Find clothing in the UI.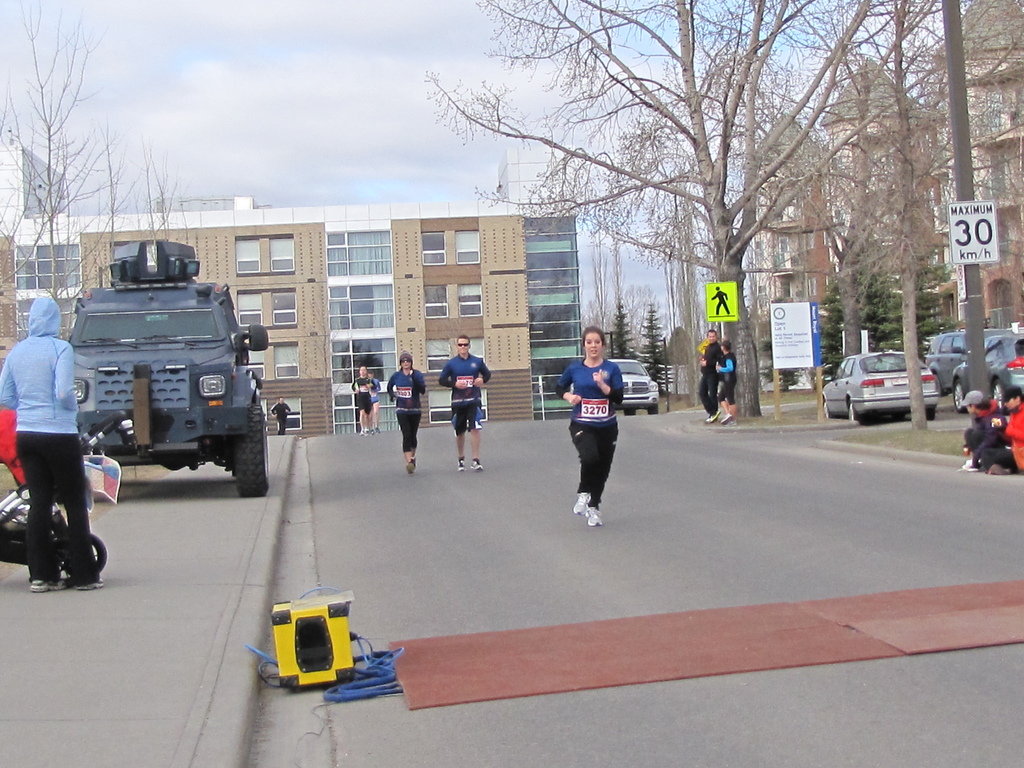
UI element at pyautogui.locateOnScreen(718, 337, 735, 410).
